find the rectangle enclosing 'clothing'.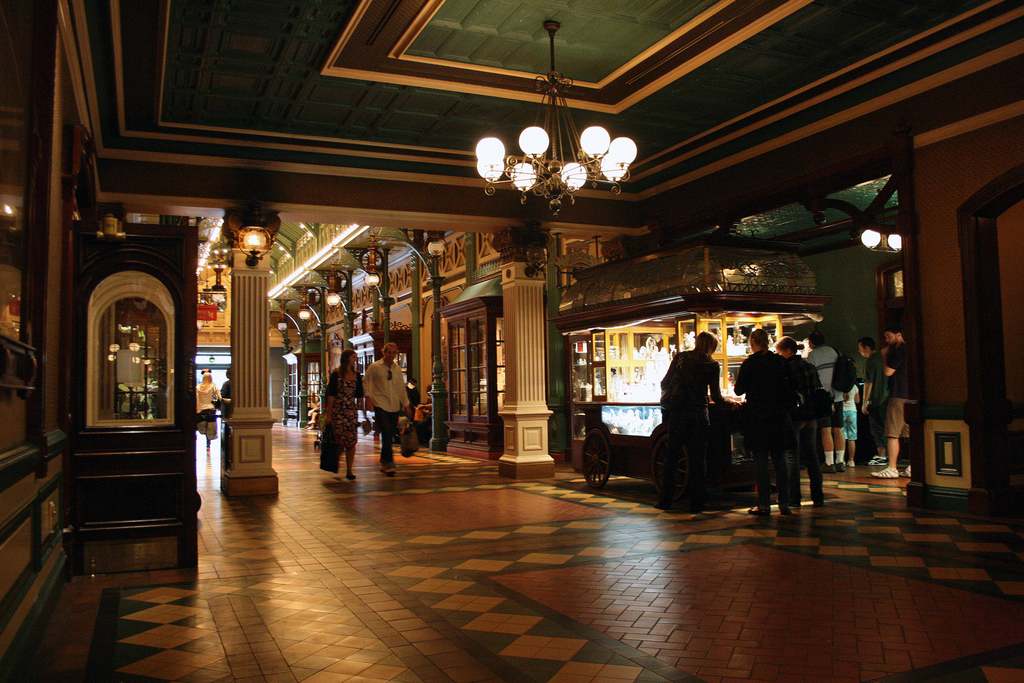
bbox=(321, 365, 367, 456).
